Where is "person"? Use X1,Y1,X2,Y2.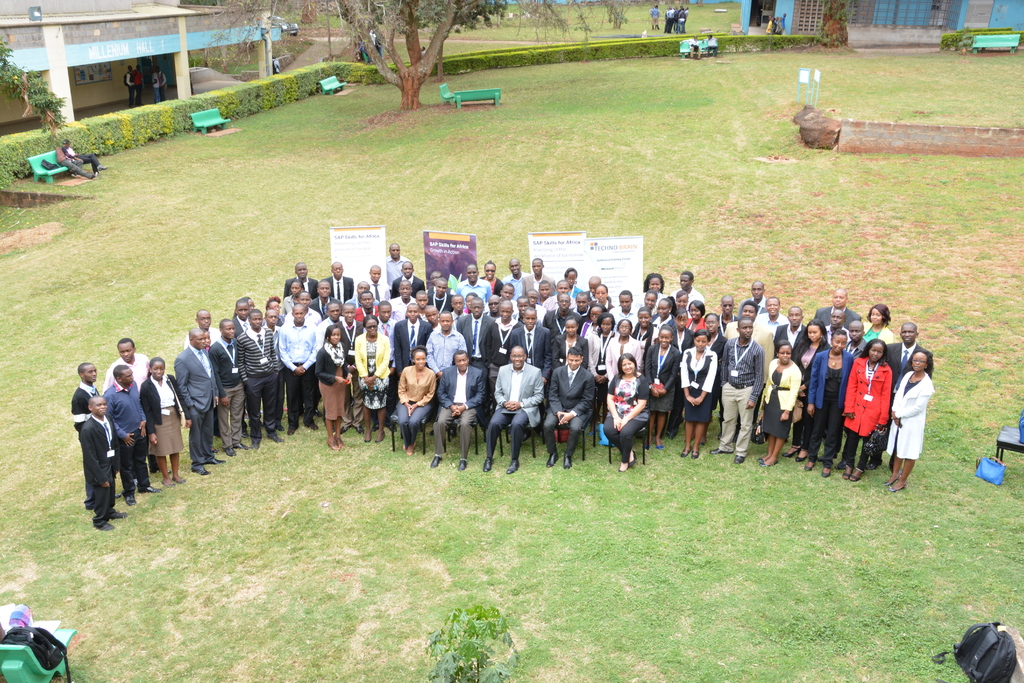
122,63,136,112.
